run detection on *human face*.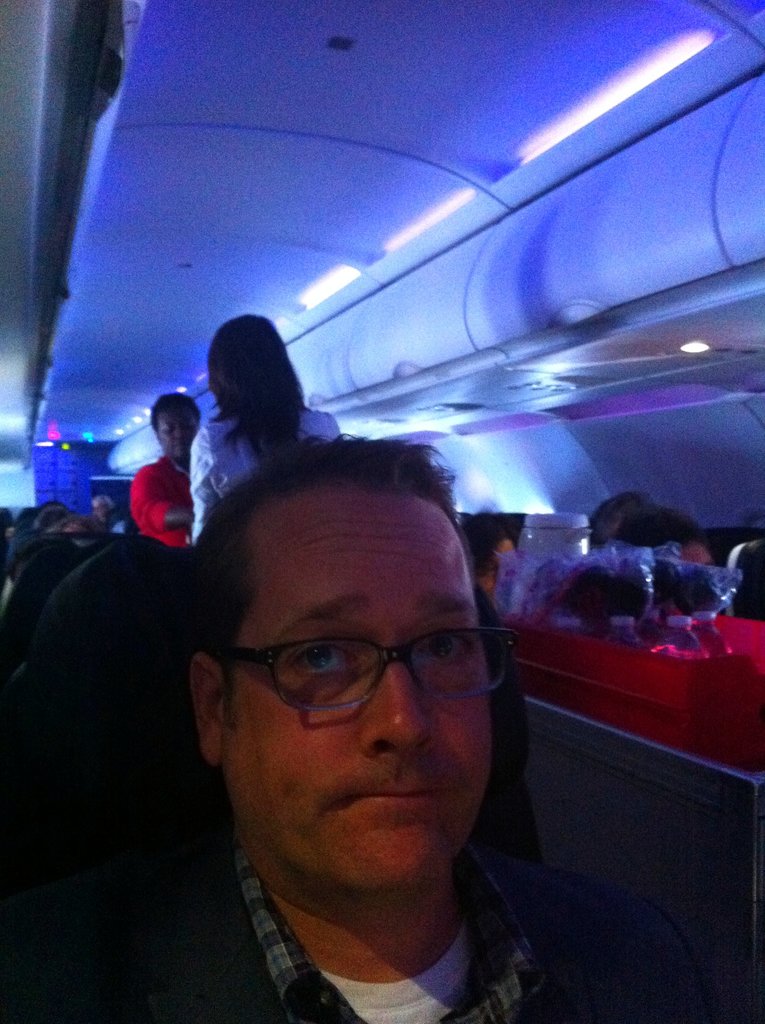
Result: bbox=(150, 407, 197, 460).
